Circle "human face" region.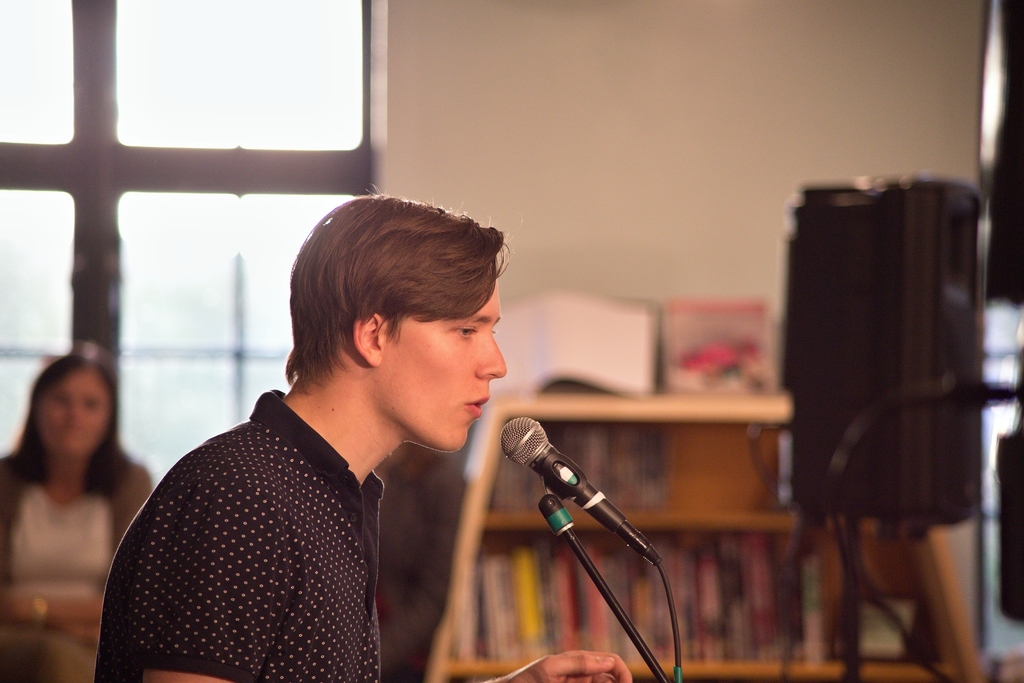
Region: (22, 366, 107, 463).
